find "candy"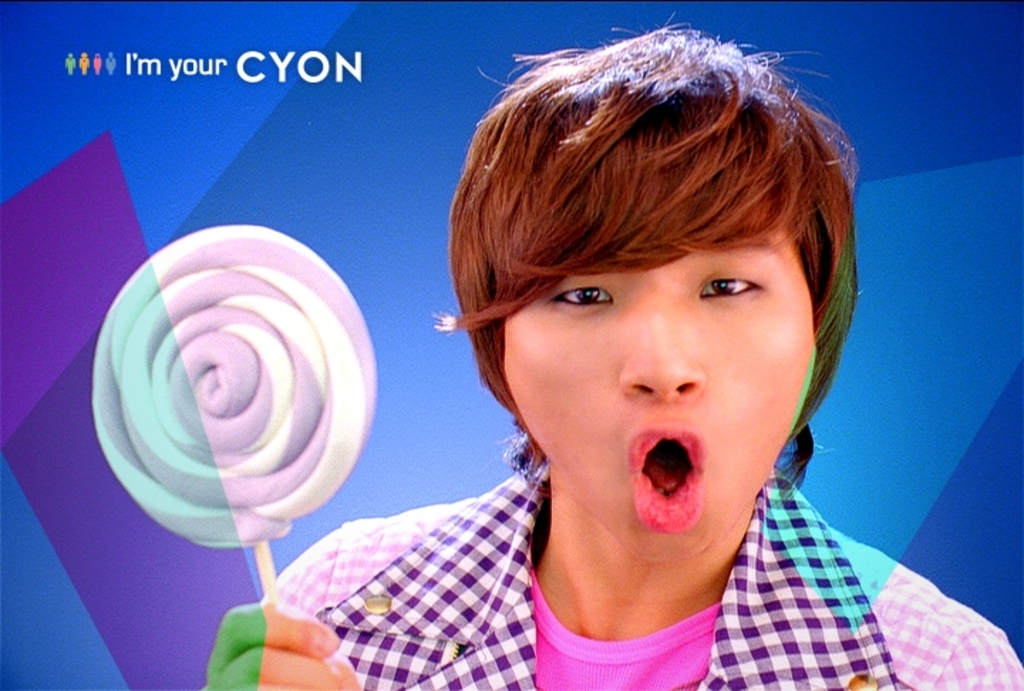
region(78, 227, 398, 549)
